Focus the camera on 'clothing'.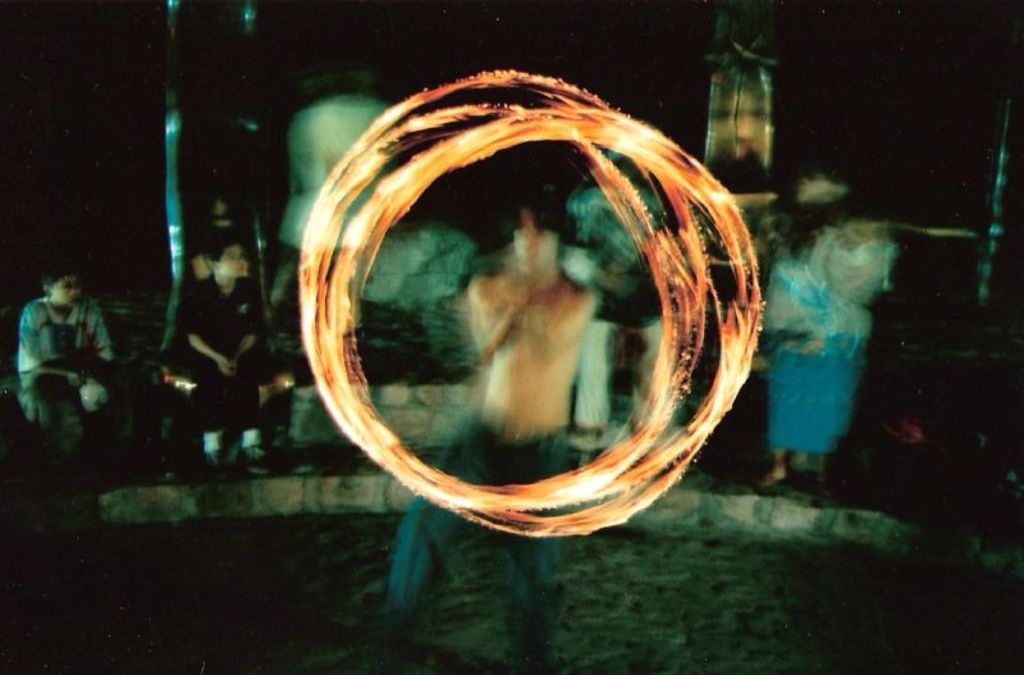
Focus region: <box>15,295,111,461</box>.
